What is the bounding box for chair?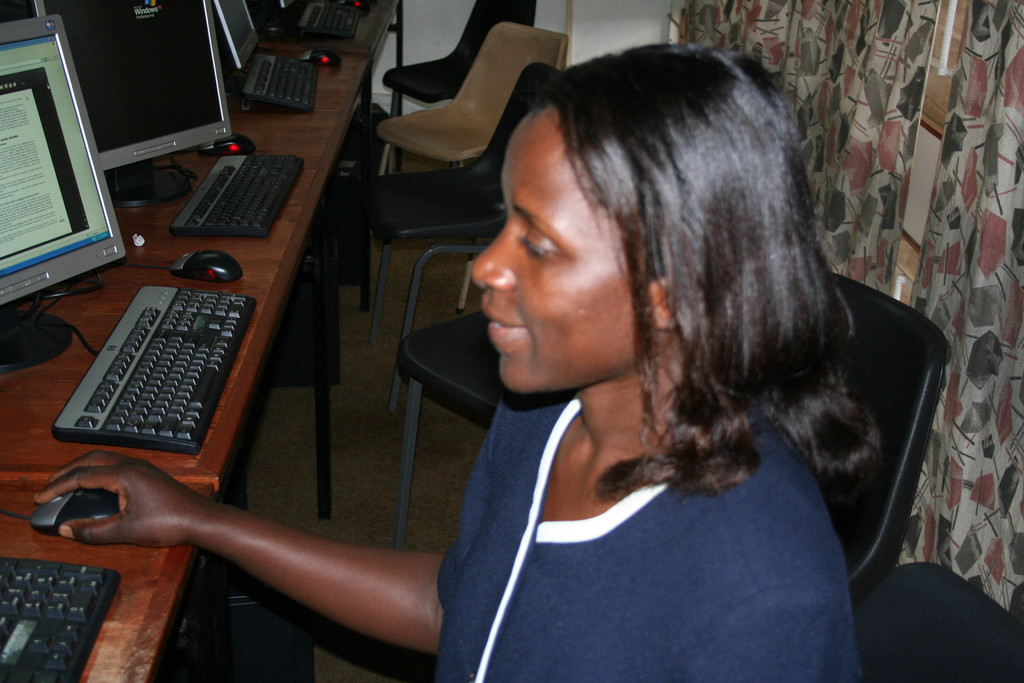
(left=387, top=0, right=538, bottom=174).
